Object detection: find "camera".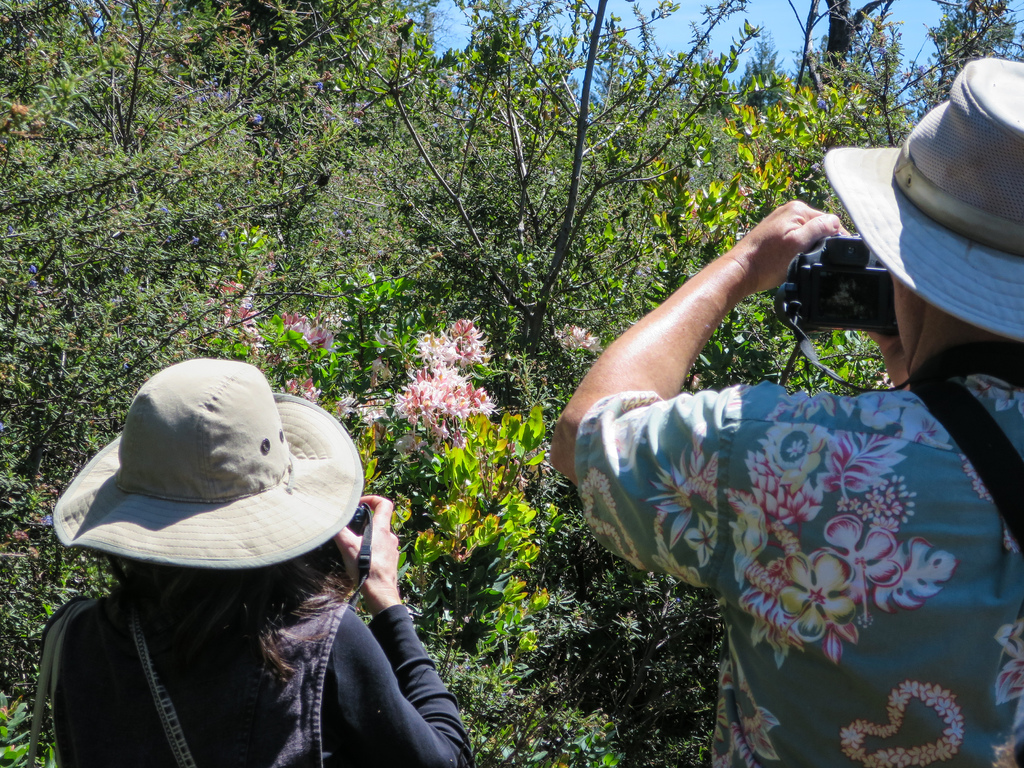
[x1=804, y1=225, x2=909, y2=344].
